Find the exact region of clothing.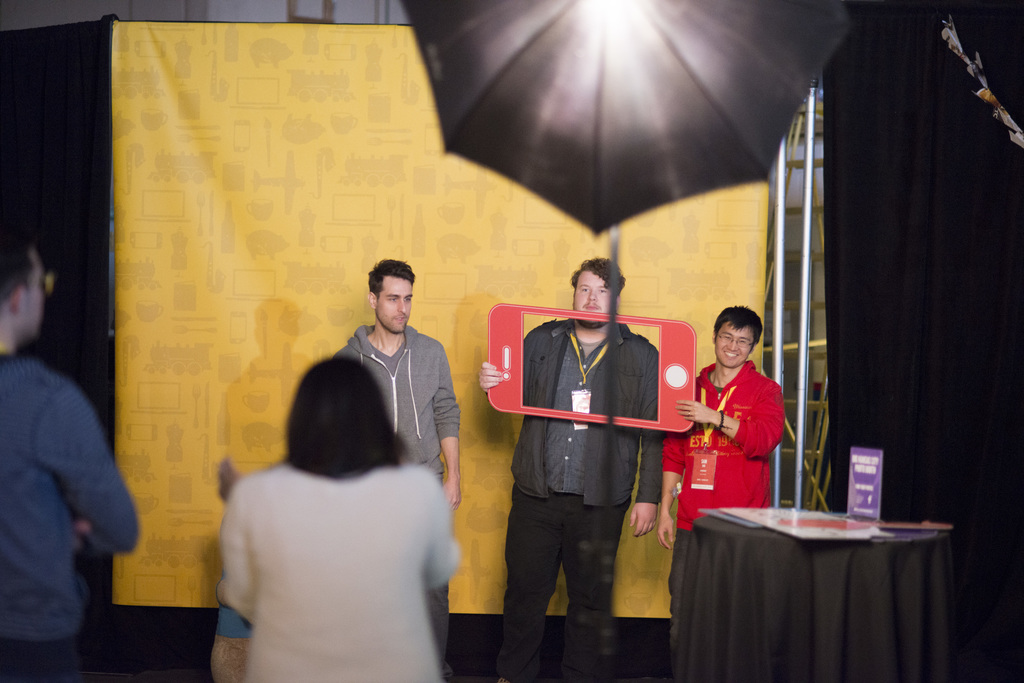
Exact region: box=[0, 347, 137, 682].
